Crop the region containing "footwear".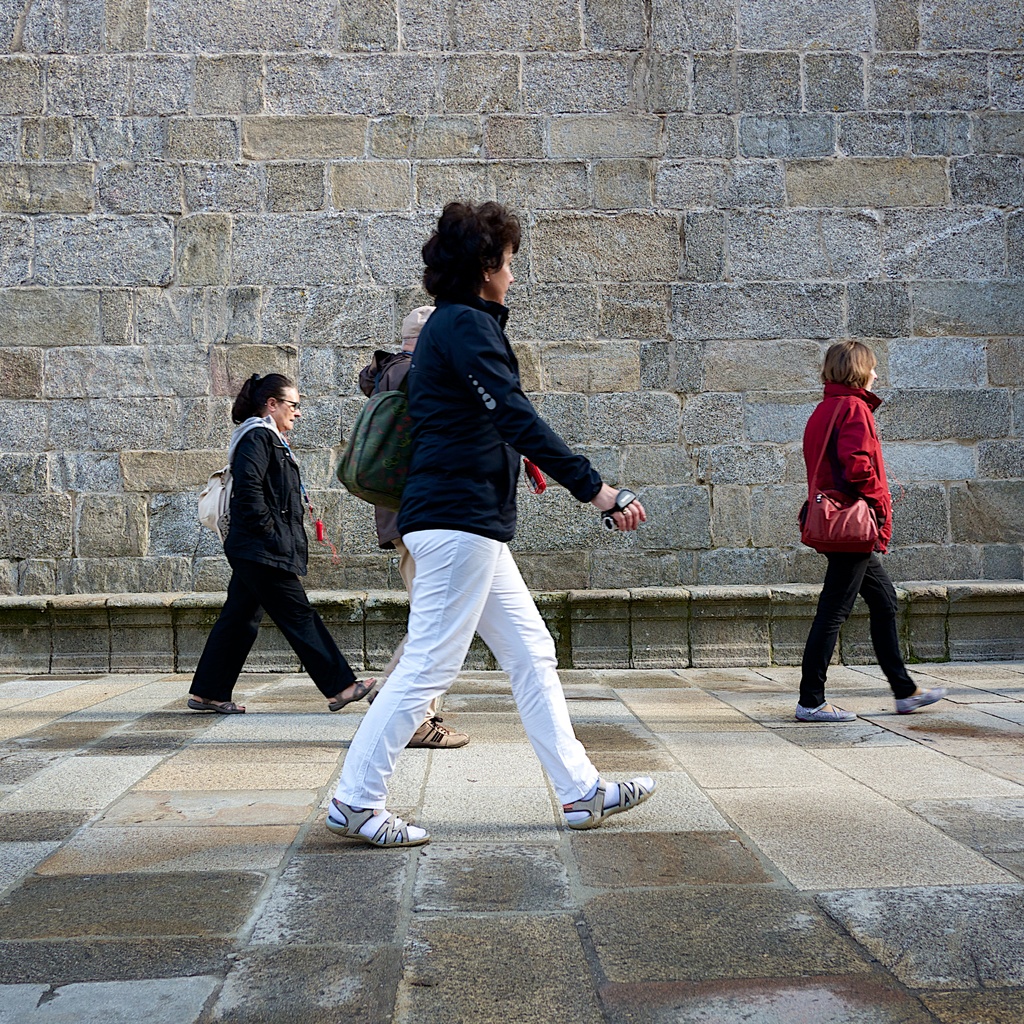
Crop region: x1=893, y1=685, x2=946, y2=715.
